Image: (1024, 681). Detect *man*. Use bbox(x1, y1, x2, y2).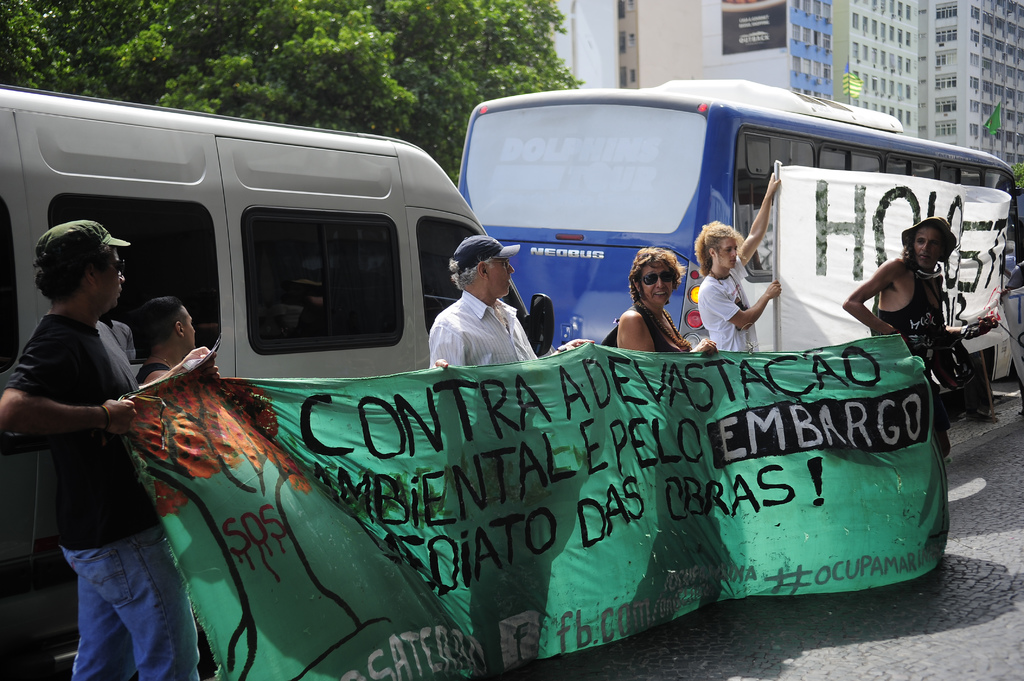
bbox(692, 164, 783, 354).
